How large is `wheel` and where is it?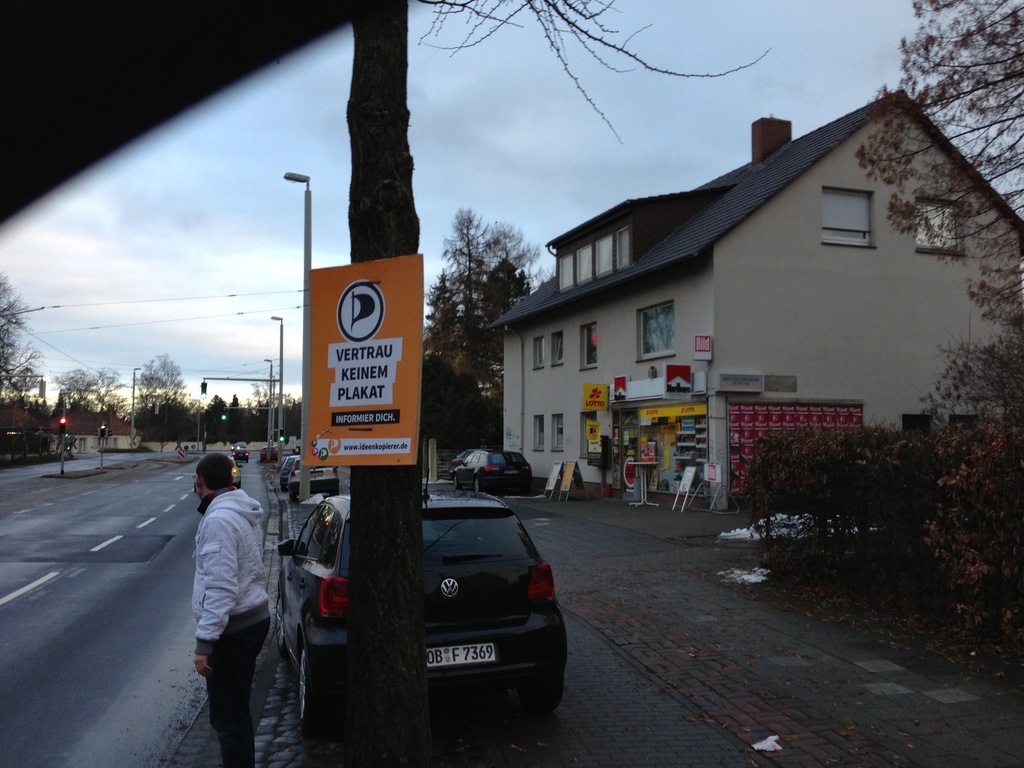
Bounding box: region(451, 472, 460, 491).
